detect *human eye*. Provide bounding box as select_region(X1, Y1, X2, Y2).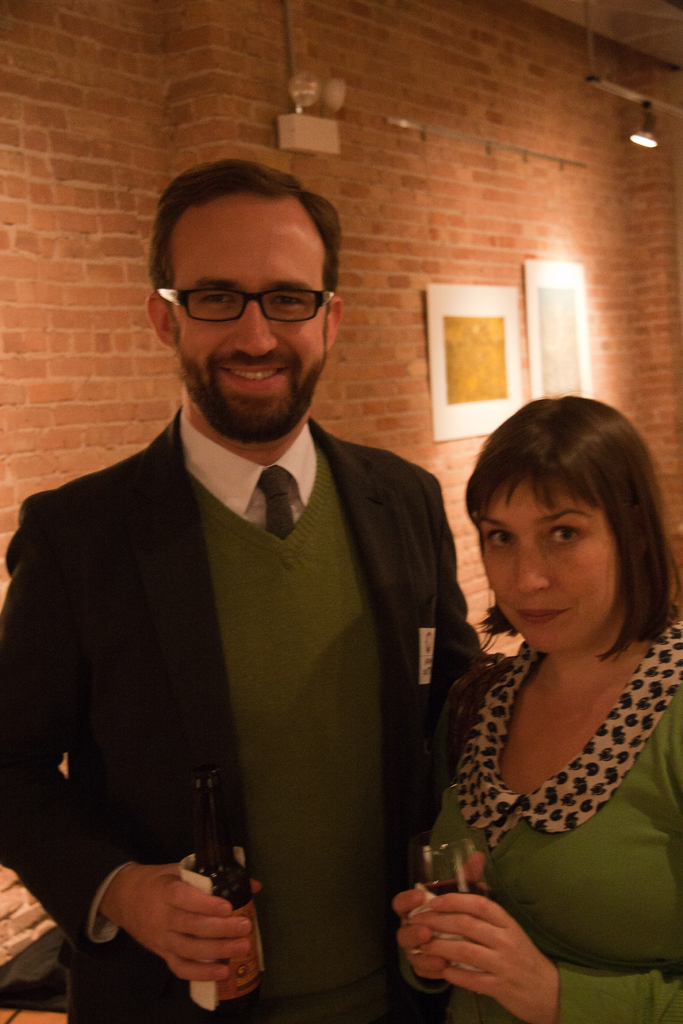
select_region(267, 289, 313, 316).
